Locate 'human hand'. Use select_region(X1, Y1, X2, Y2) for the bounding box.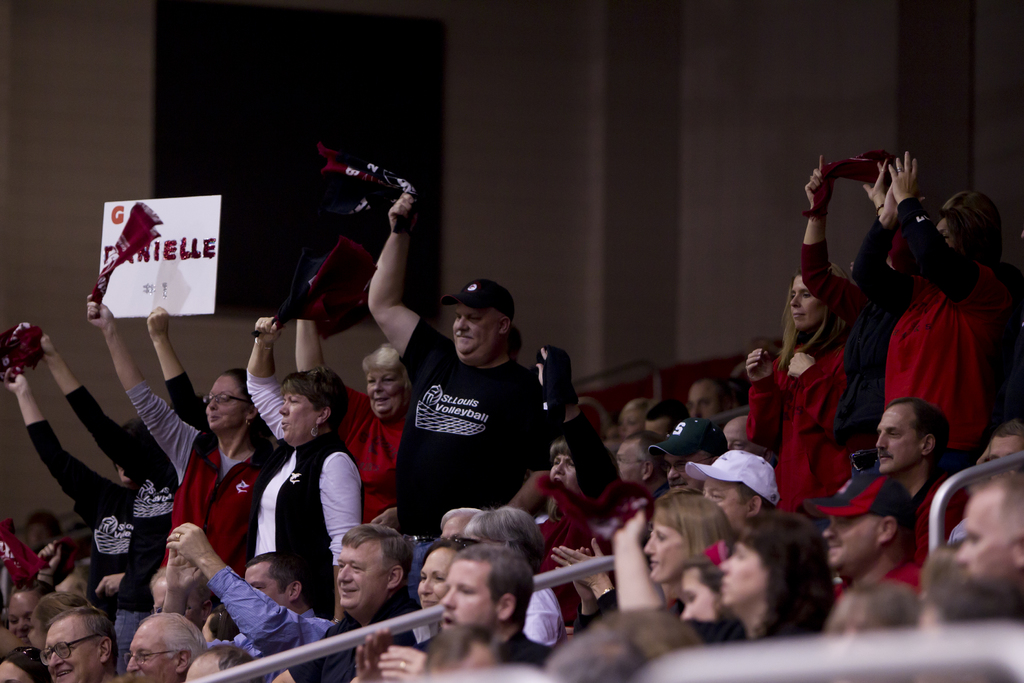
select_region(744, 347, 776, 384).
